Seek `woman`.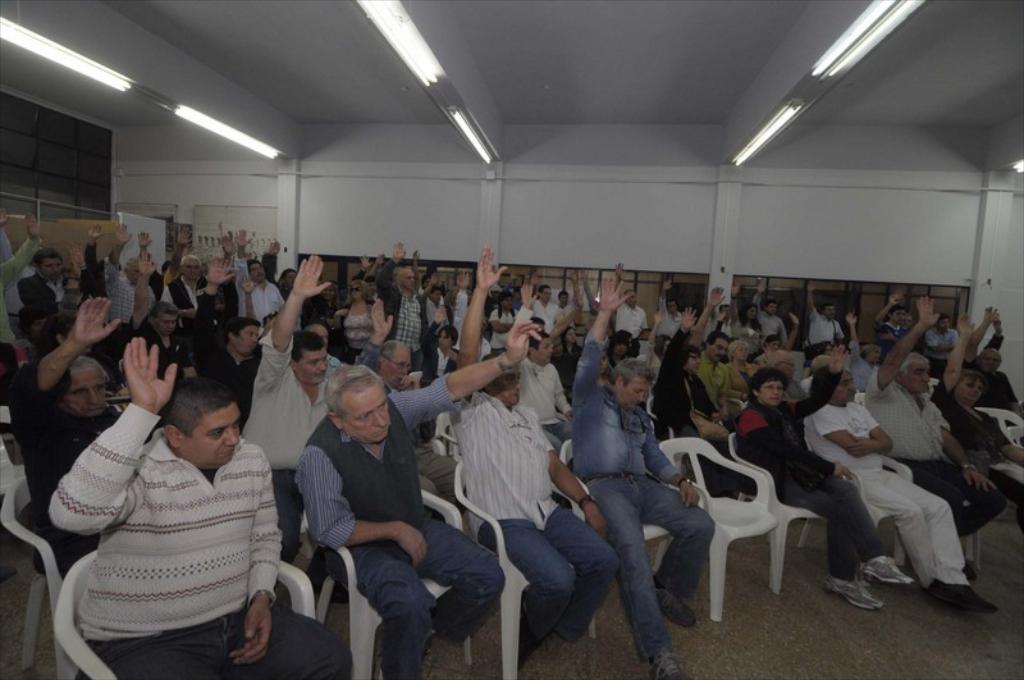
box=[932, 310, 1023, 530].
